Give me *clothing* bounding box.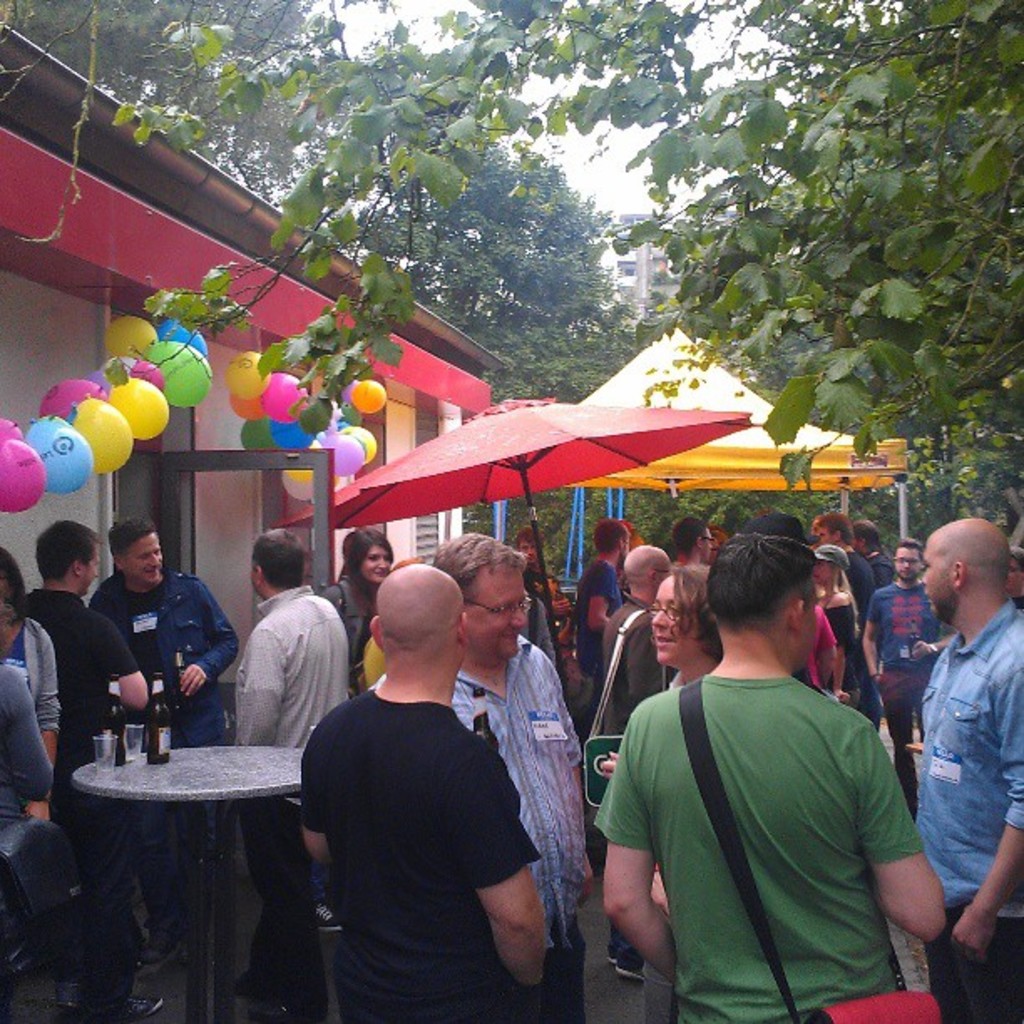
[left=818, top=597, right=838, bottom=689].
